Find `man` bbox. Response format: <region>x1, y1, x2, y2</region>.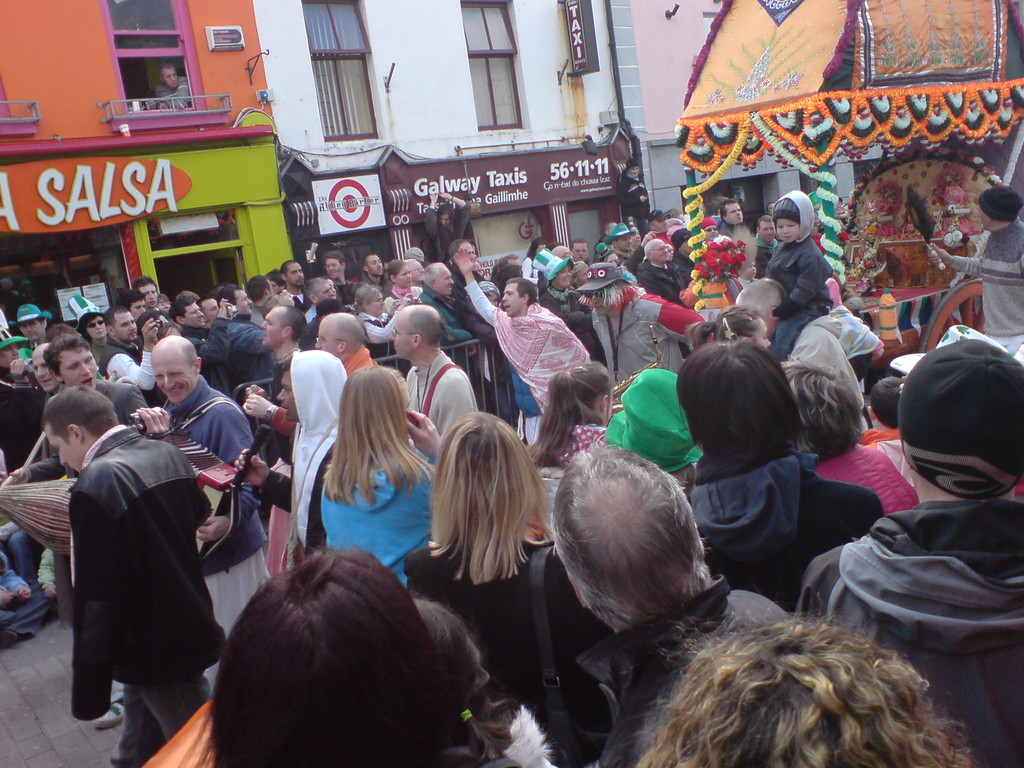
<region>455, 246, 595, 447</region>.
